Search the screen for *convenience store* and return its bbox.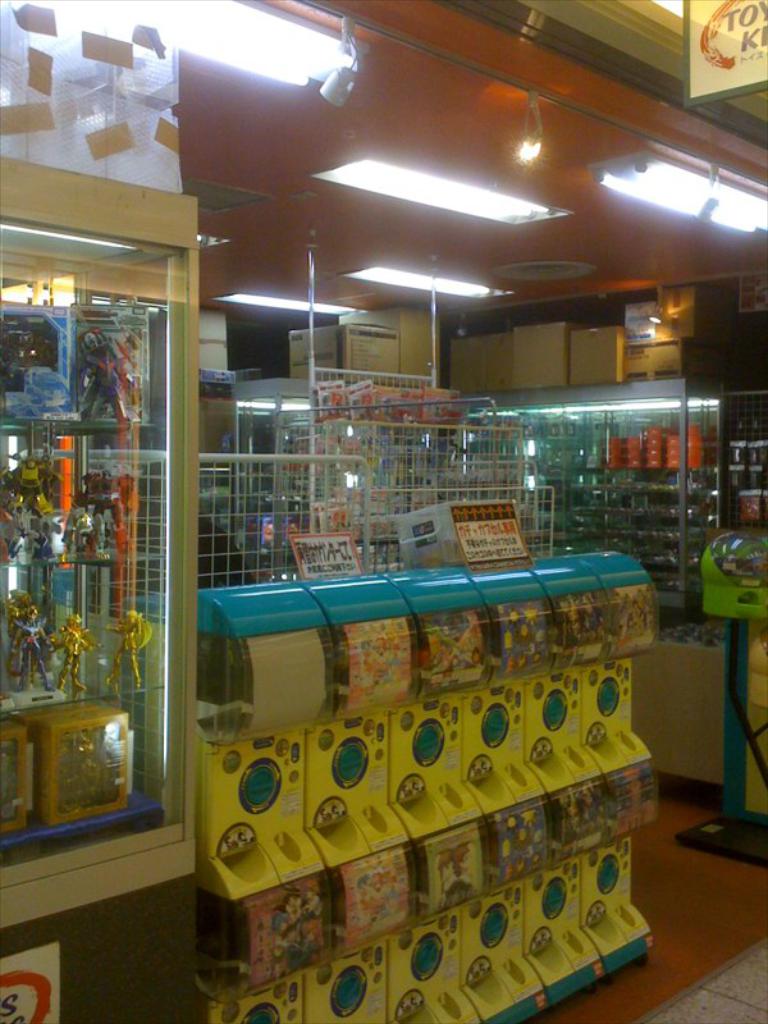
Found: detection(0, 0, 767, 1023).
